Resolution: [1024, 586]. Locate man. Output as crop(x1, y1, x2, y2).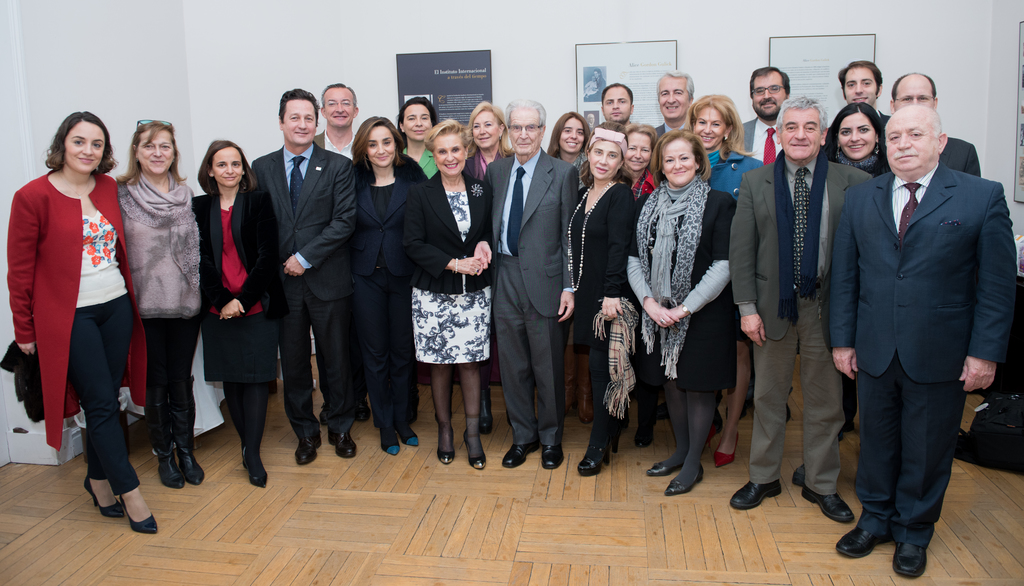
crop(829, 59, 894, 129).
